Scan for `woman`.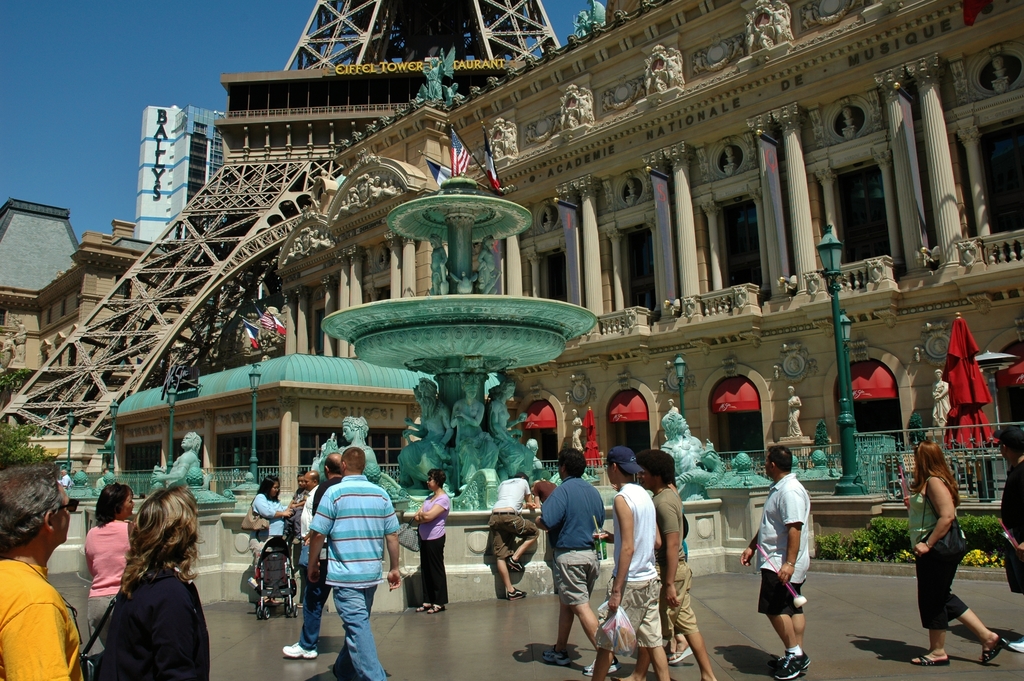
Scan result: [x1=409, y1=468, x2=452, y2=619].
